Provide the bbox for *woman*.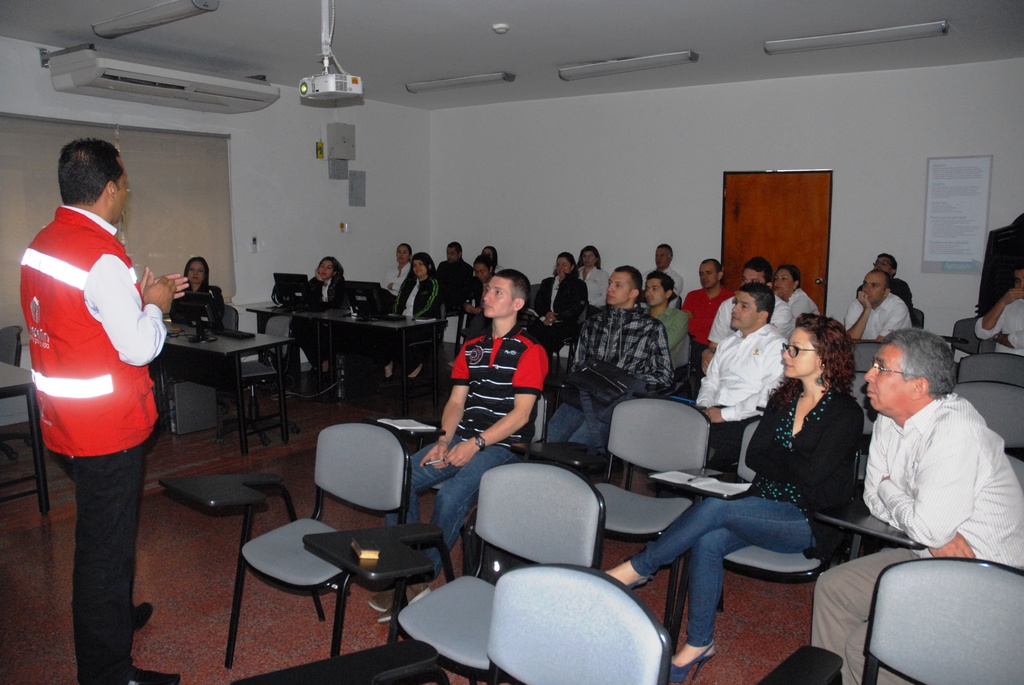
bbox=[524, 250, 588, 370].
